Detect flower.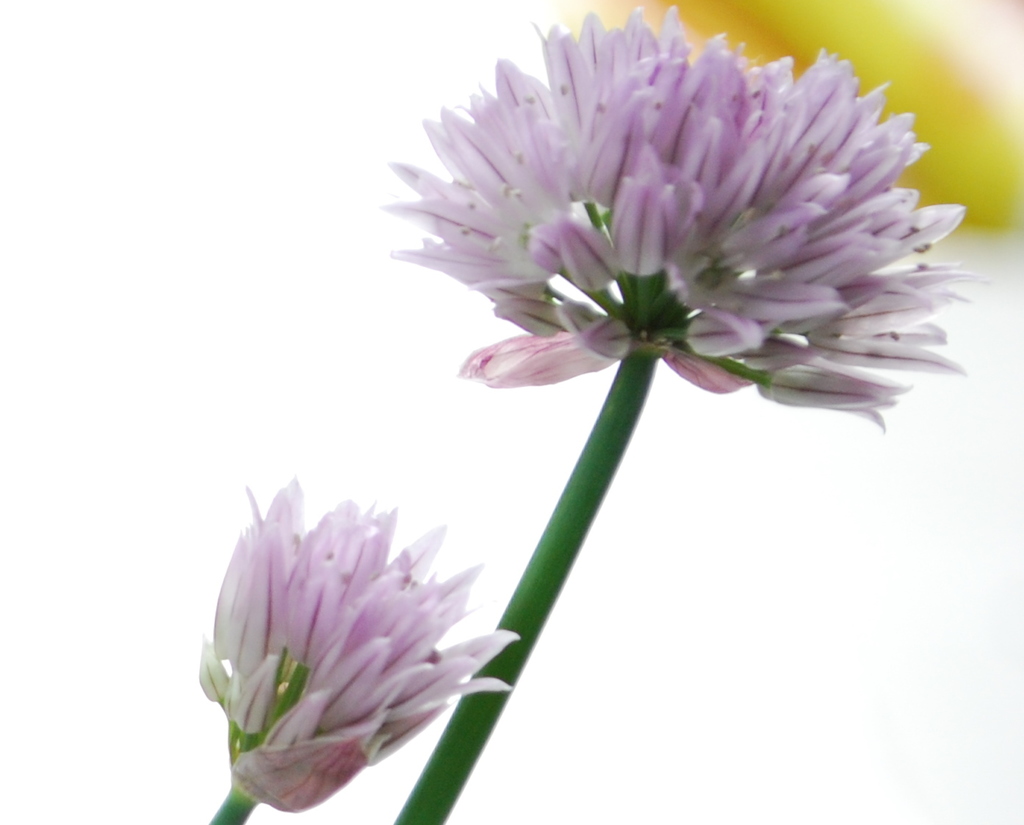
Detected at BBox(387, 35, 945, 449).
